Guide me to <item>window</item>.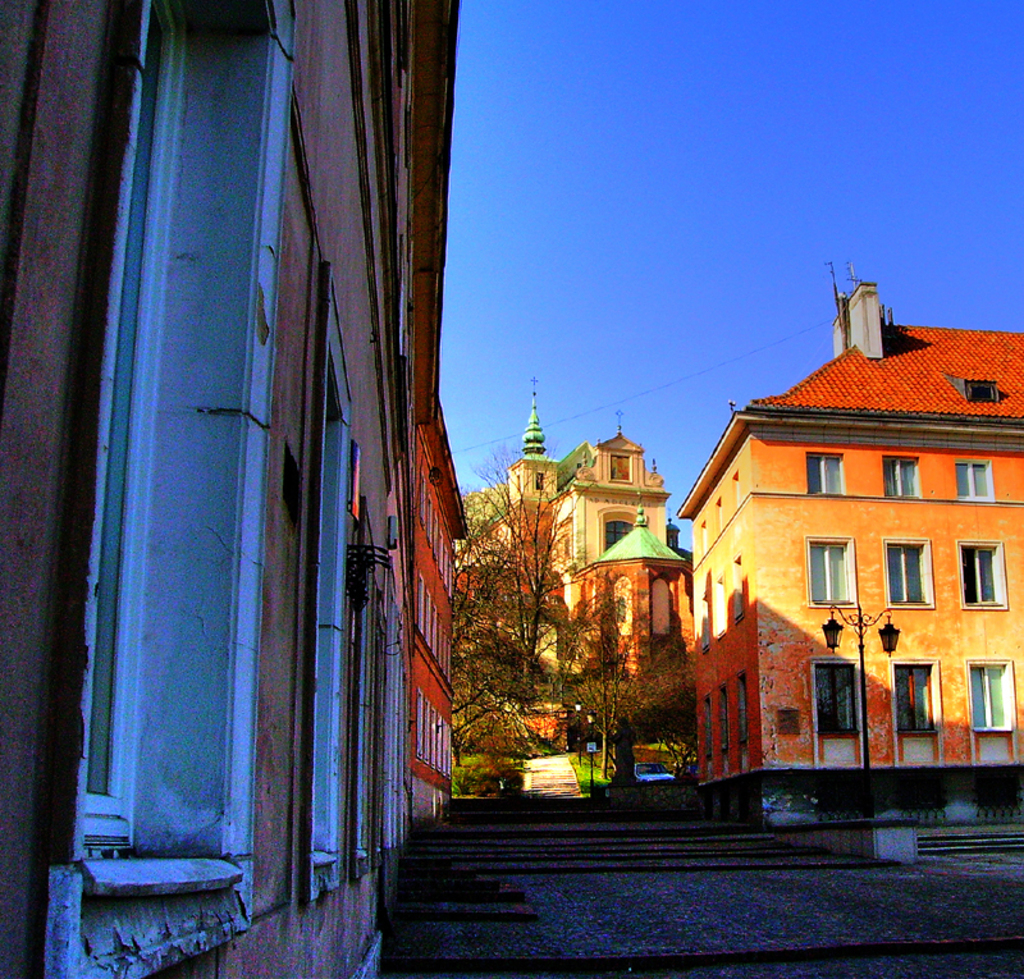
Guidance: (804,449,846,494).
